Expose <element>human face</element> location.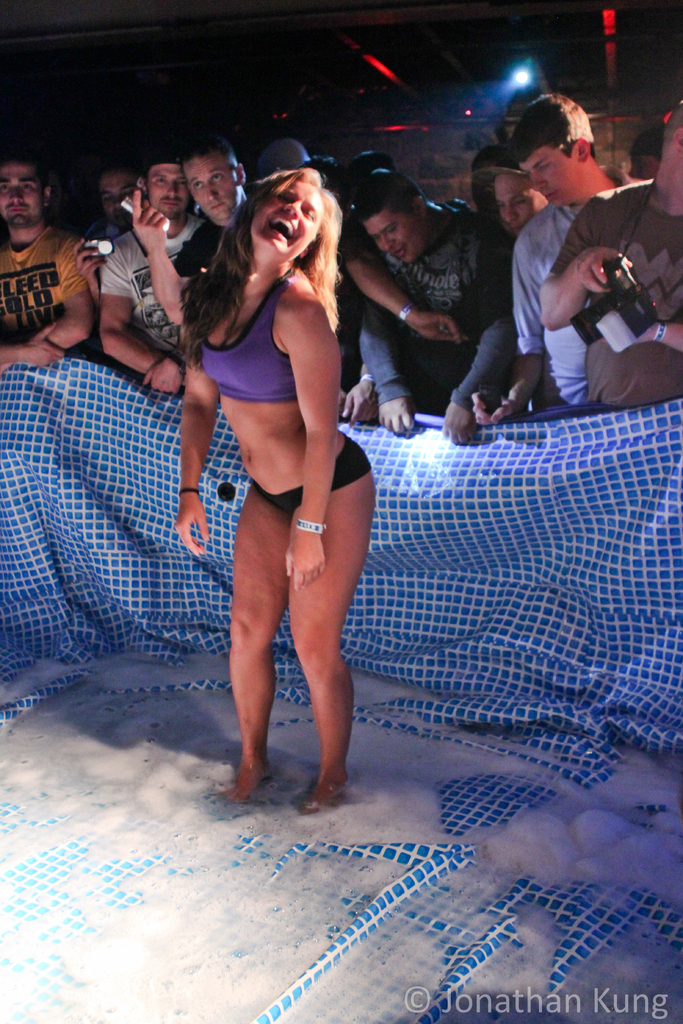
Exposed at pyautogui.locateOnScreen(496, 172, 547, 231).
